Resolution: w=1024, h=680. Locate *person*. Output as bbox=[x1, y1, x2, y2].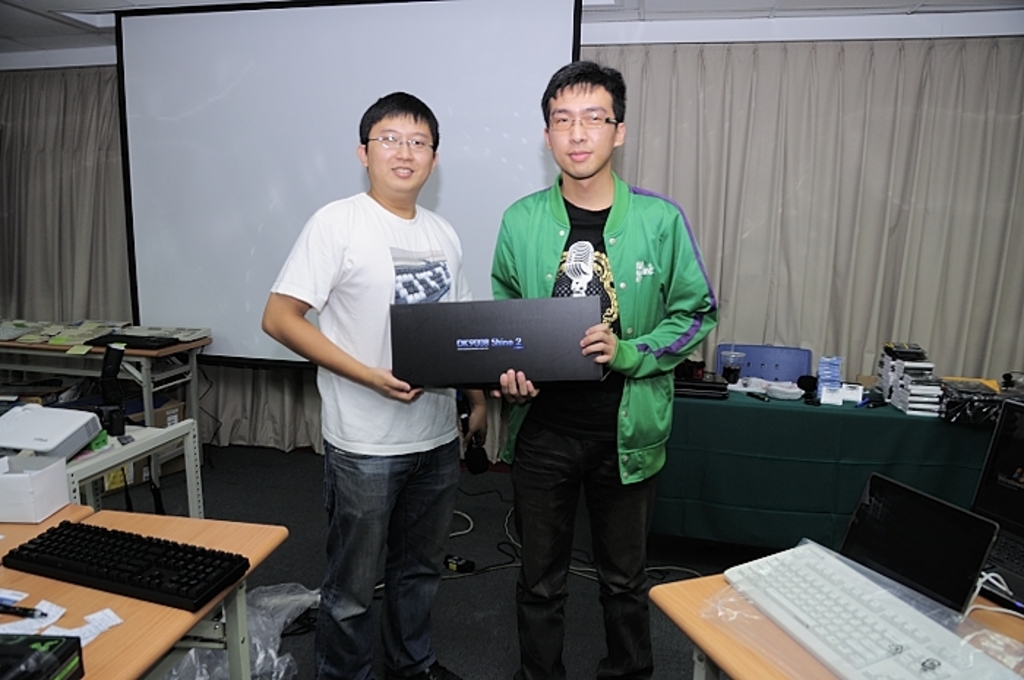
bbox=[494, 60, 712, 673].
